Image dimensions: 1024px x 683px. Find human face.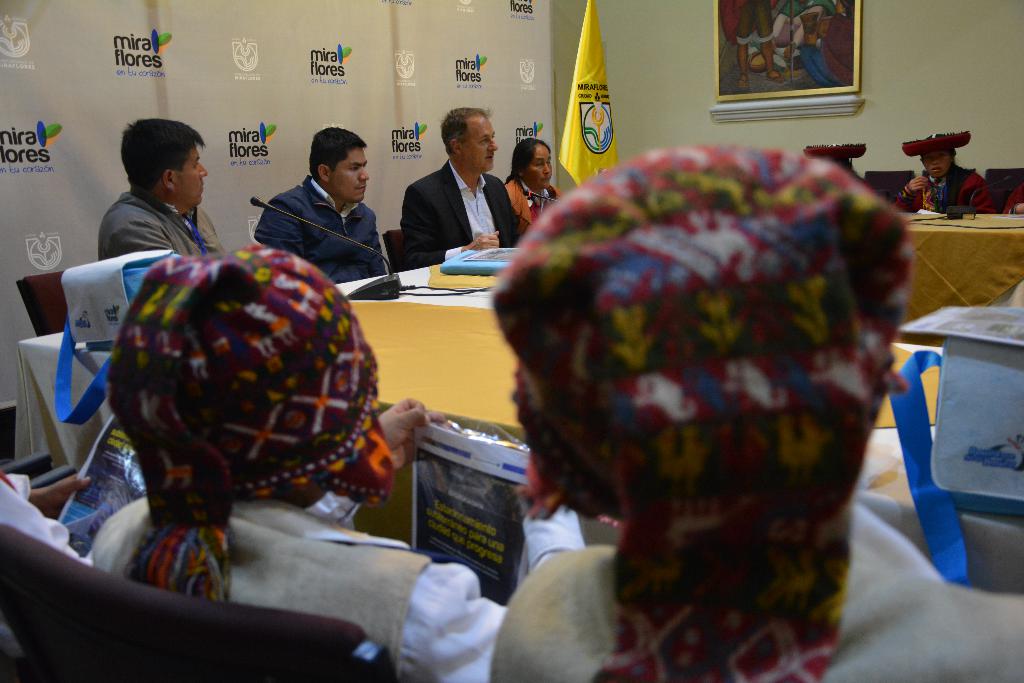
box=[333, 150, 368, 205].
